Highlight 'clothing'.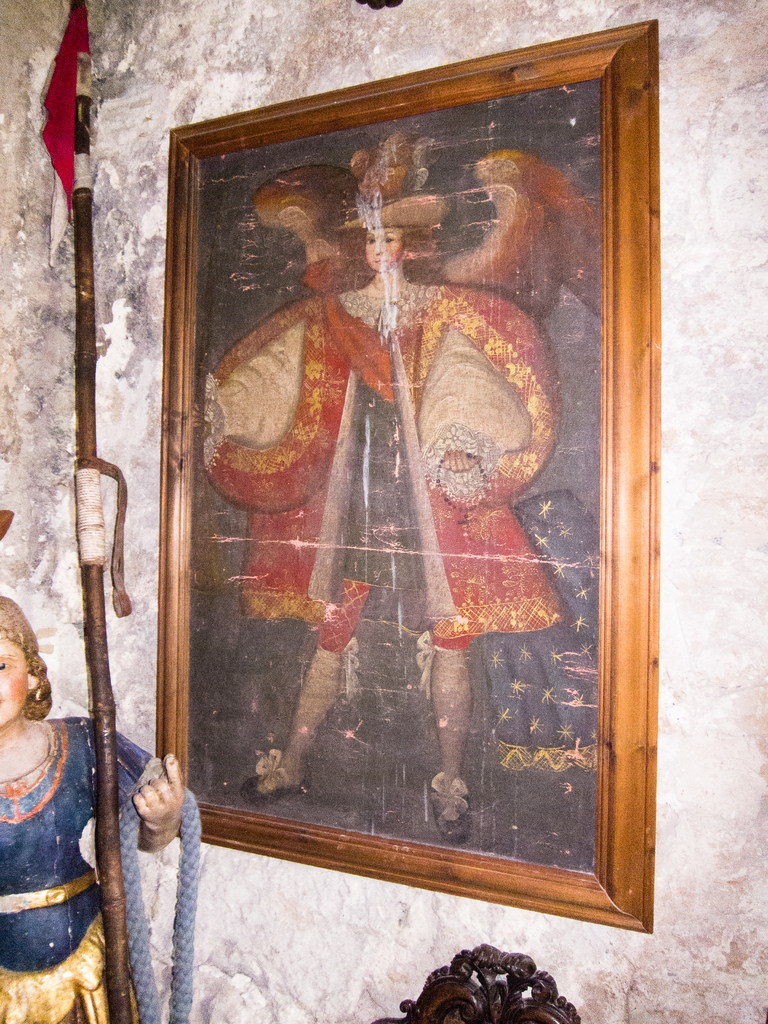
Highlighted region: {"x1": 0, "y1": 716, "x2": 152, "y2": 1023}.
